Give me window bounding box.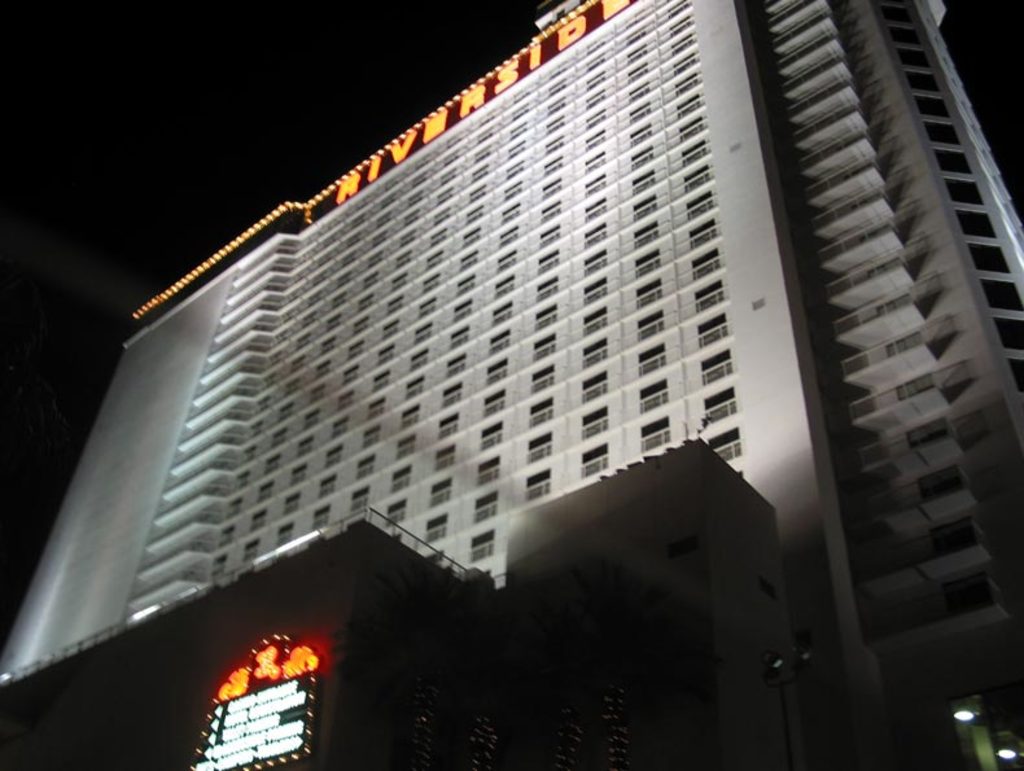
709 386 735 424.
